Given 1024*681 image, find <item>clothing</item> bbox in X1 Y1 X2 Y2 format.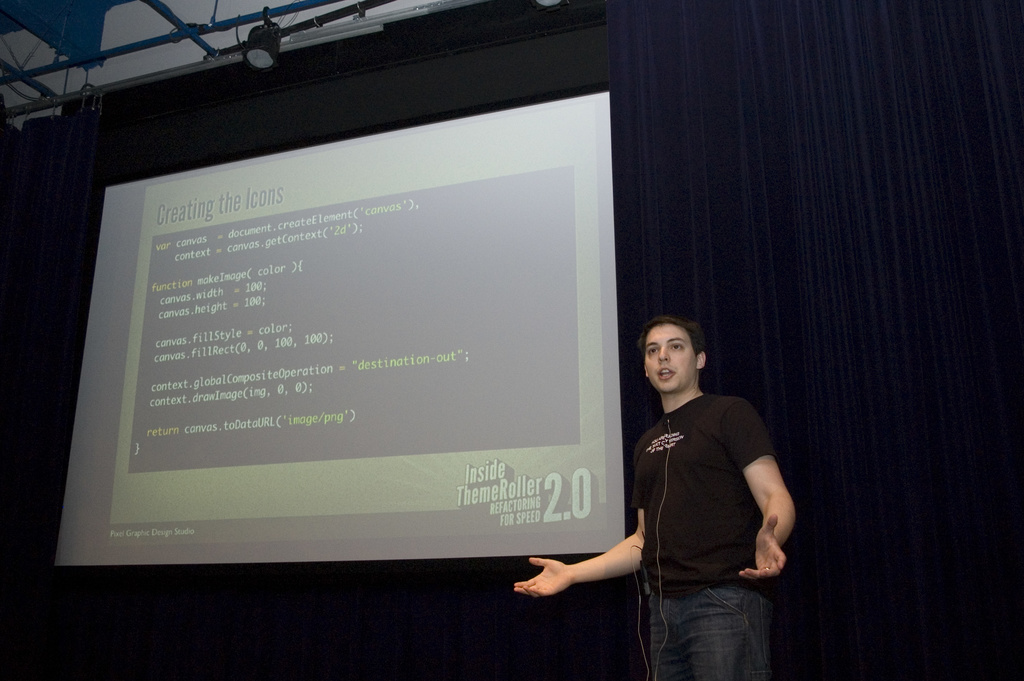
650 582 770 680.
